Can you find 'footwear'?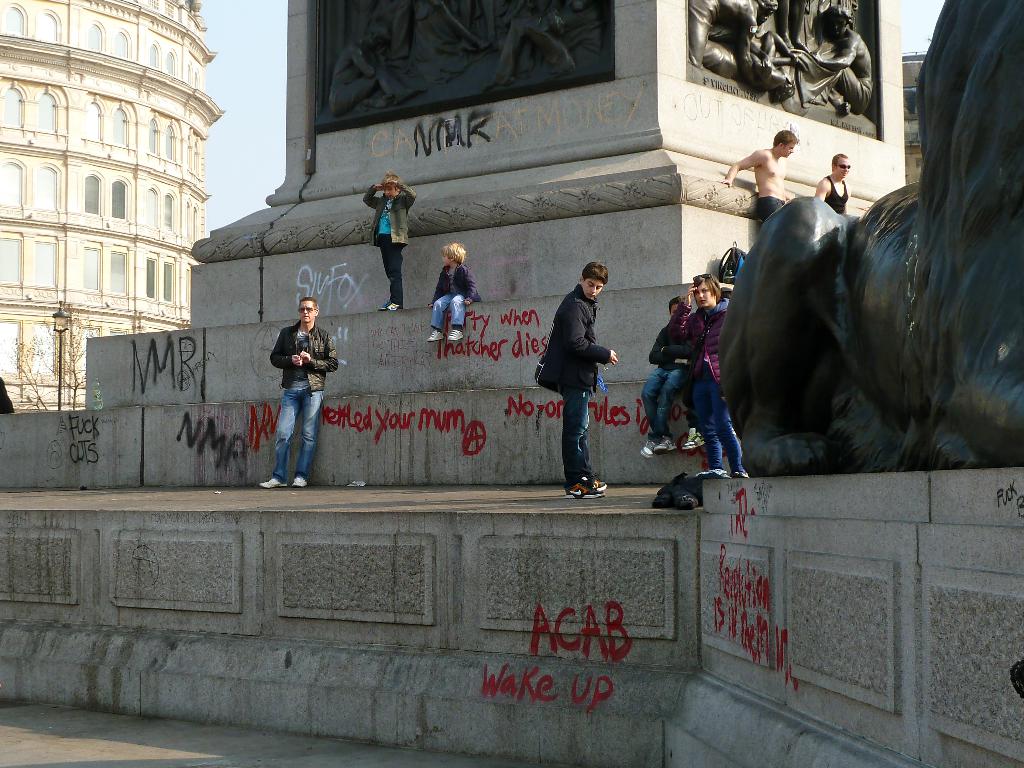
Yes, bounding box: {"left": 292, "top": 477, "right": 307, "bottom": 489}.
